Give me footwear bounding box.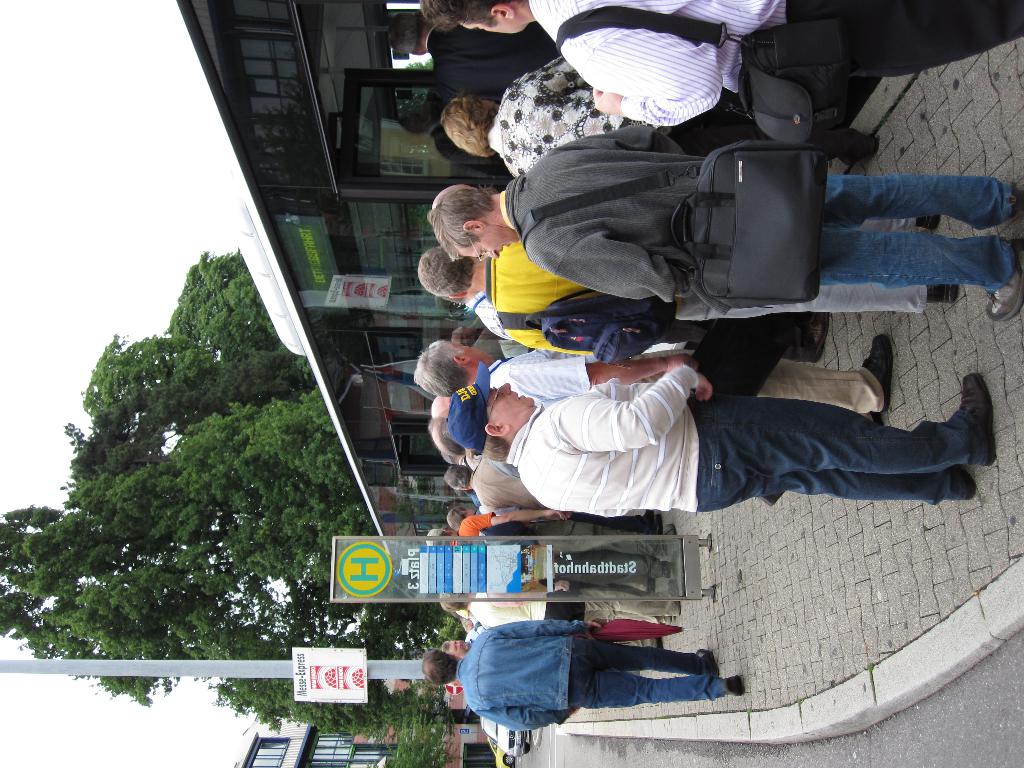
region(982, 236, 1023, 325).
